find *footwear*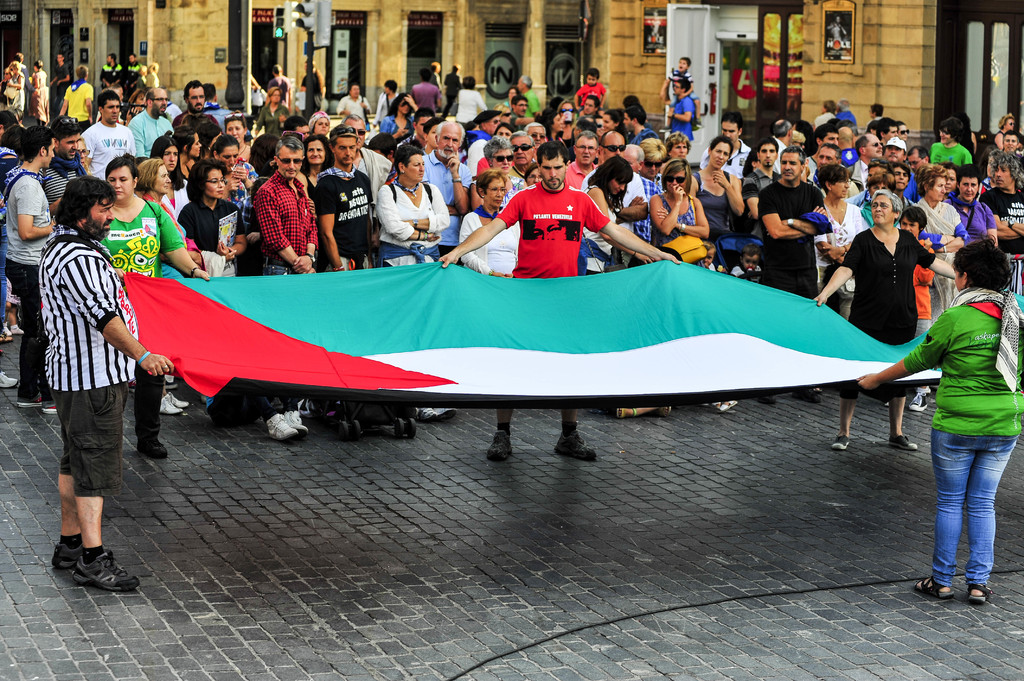
(47, 541, 81, 577)
